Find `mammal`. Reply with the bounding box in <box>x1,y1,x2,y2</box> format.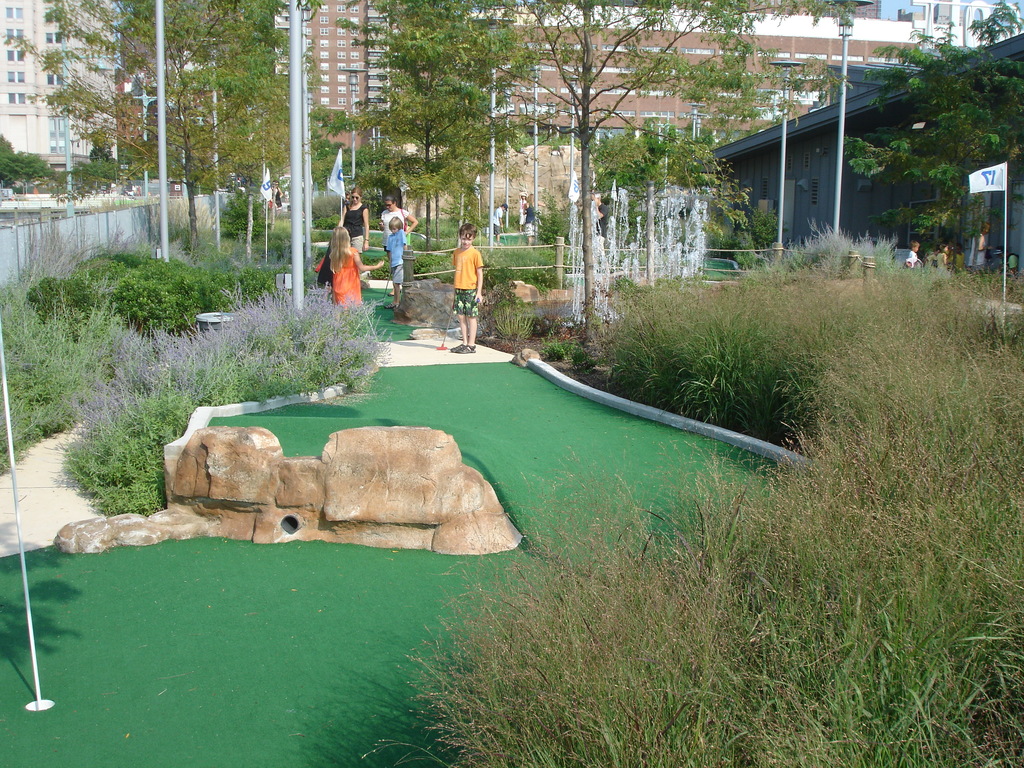
<box>589,191,609,262</box>.
